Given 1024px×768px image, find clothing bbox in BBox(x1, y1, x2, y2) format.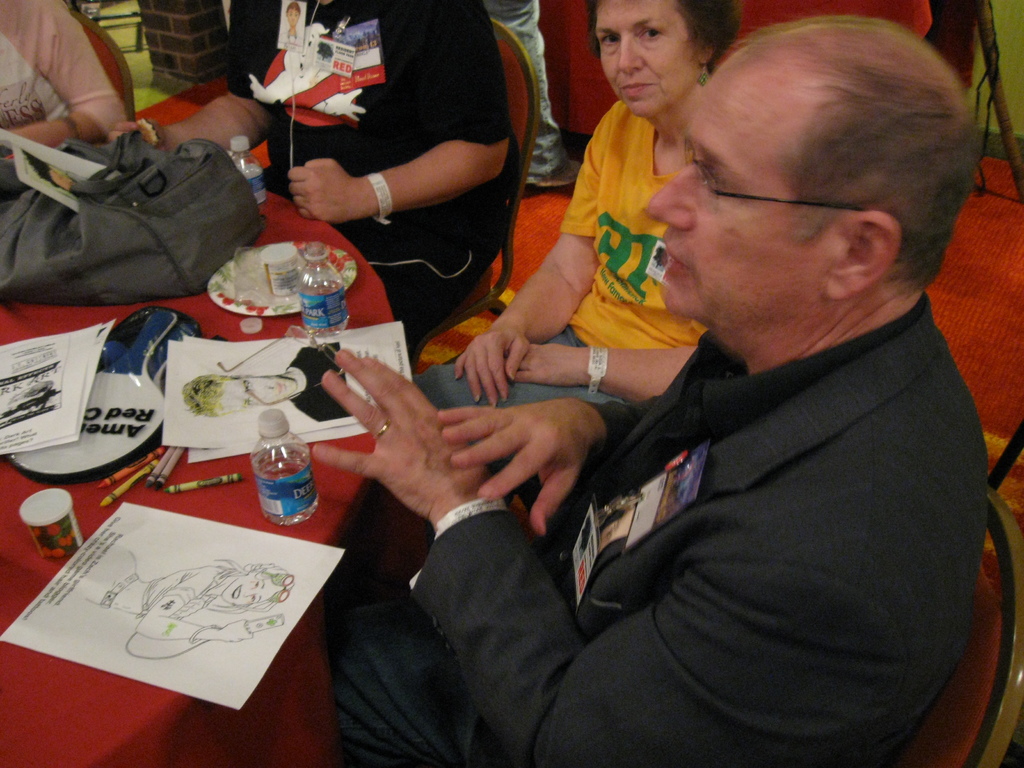
BBox(136, 565, 235, 626).
